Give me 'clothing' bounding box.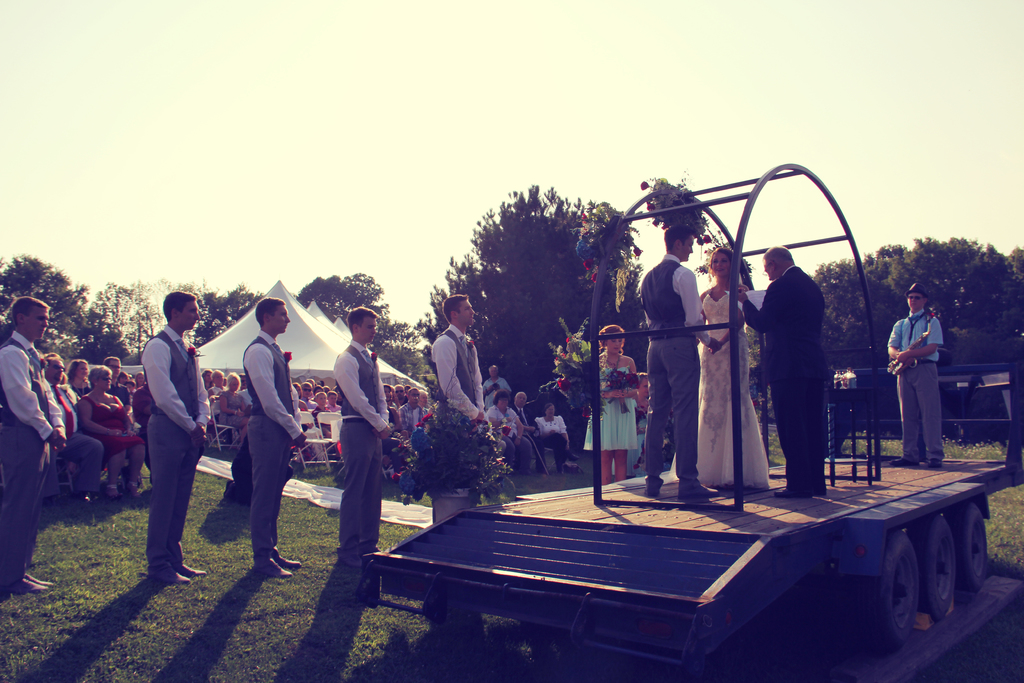
[77,392,147,480].
